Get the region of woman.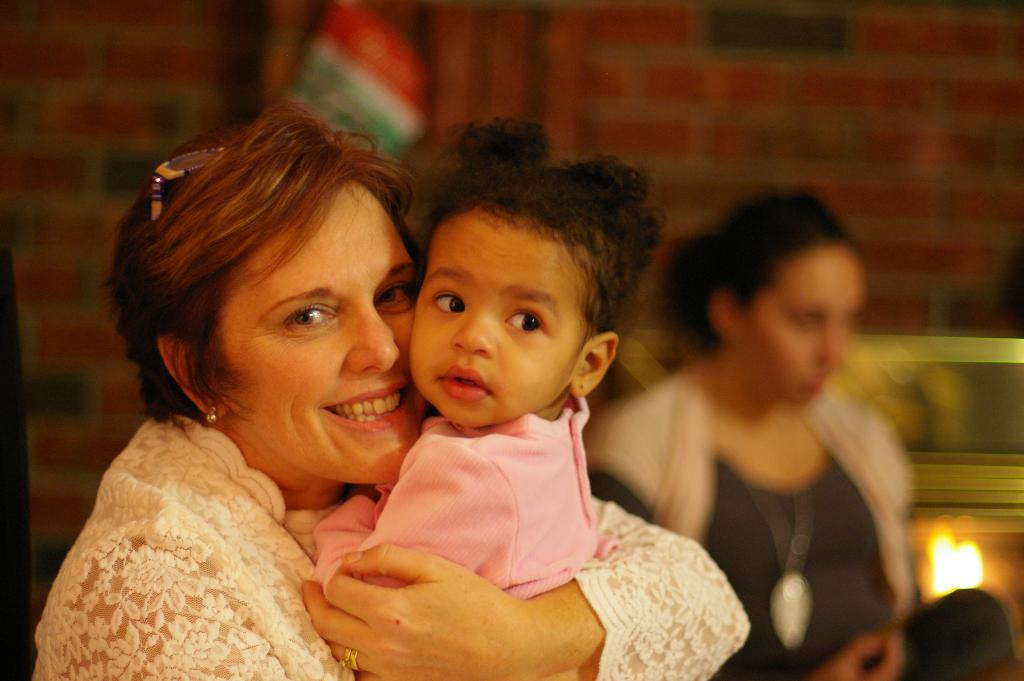
<region>26, 105, 724, 680</region>.
